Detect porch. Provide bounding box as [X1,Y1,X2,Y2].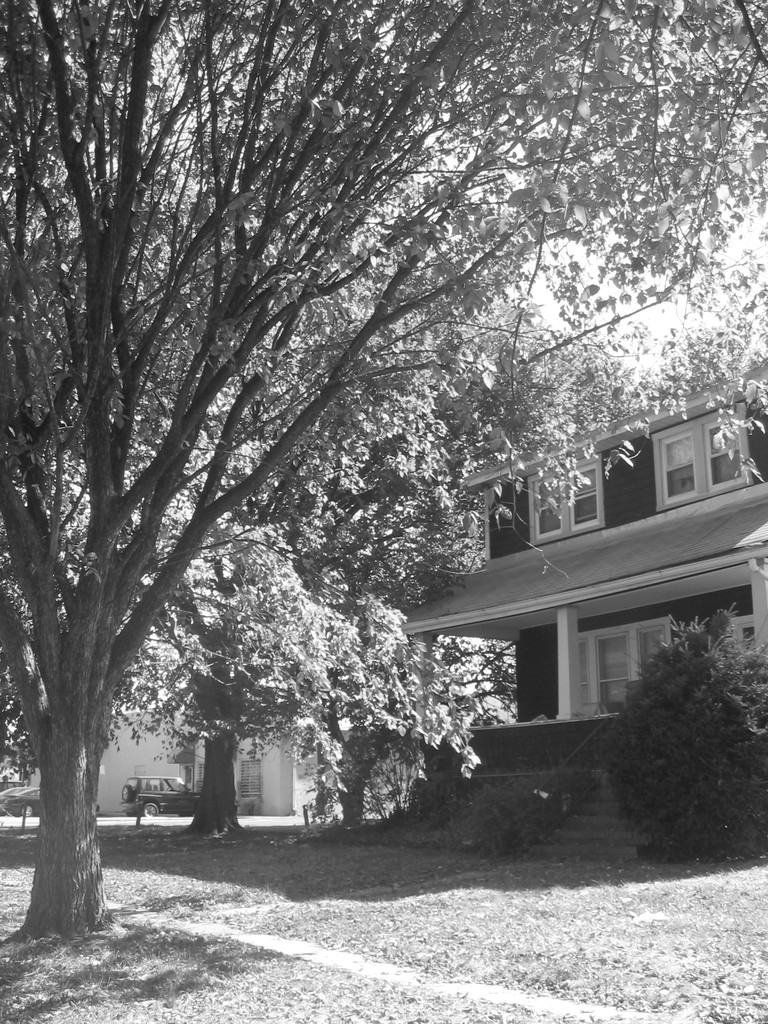
[93,722,311,830].
